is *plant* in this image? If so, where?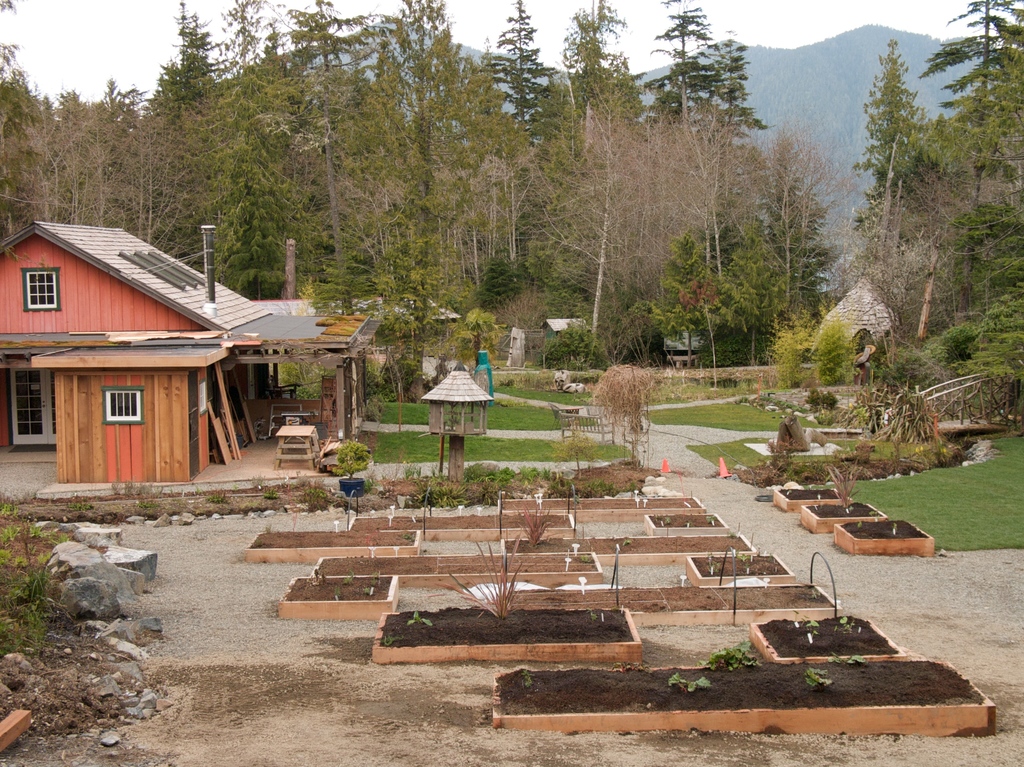
Yes, at 705/642/760/661.
